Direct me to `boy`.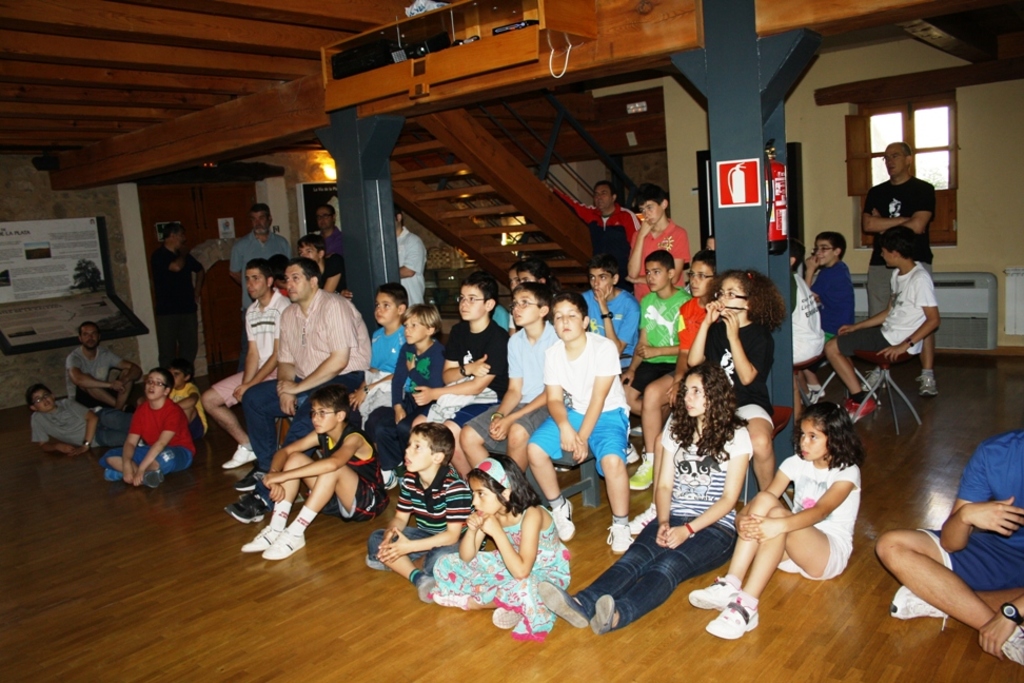
Direction: bbox=(803, 232, 852, 404).
